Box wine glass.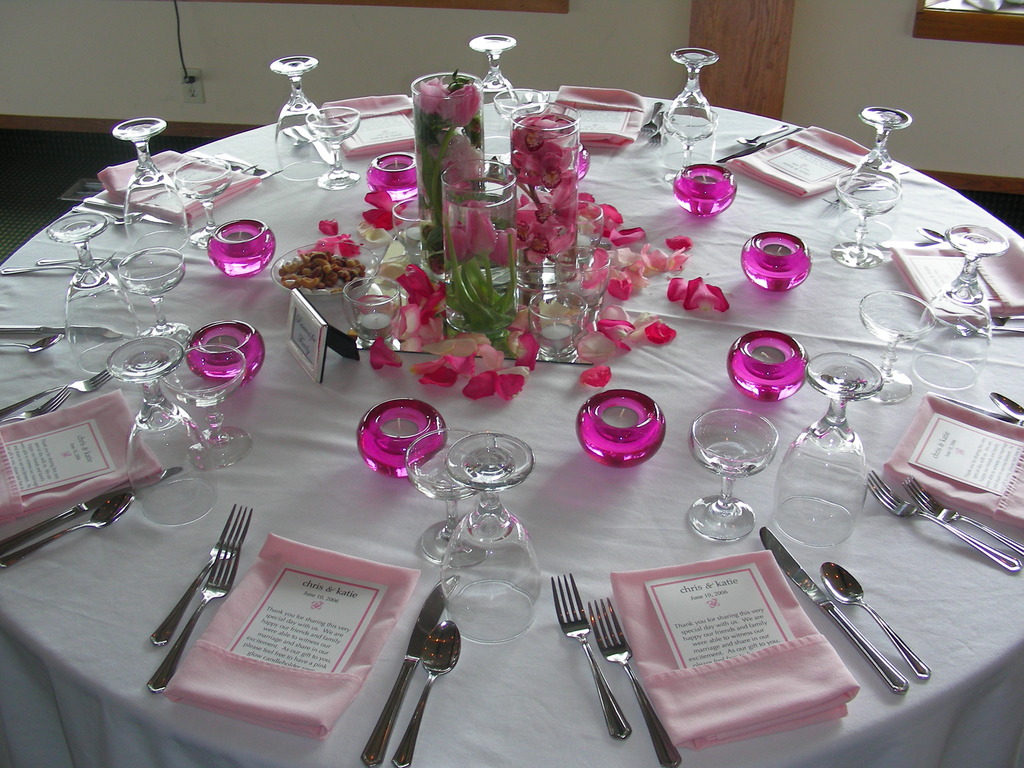
region(472, 33, 520, 151).
